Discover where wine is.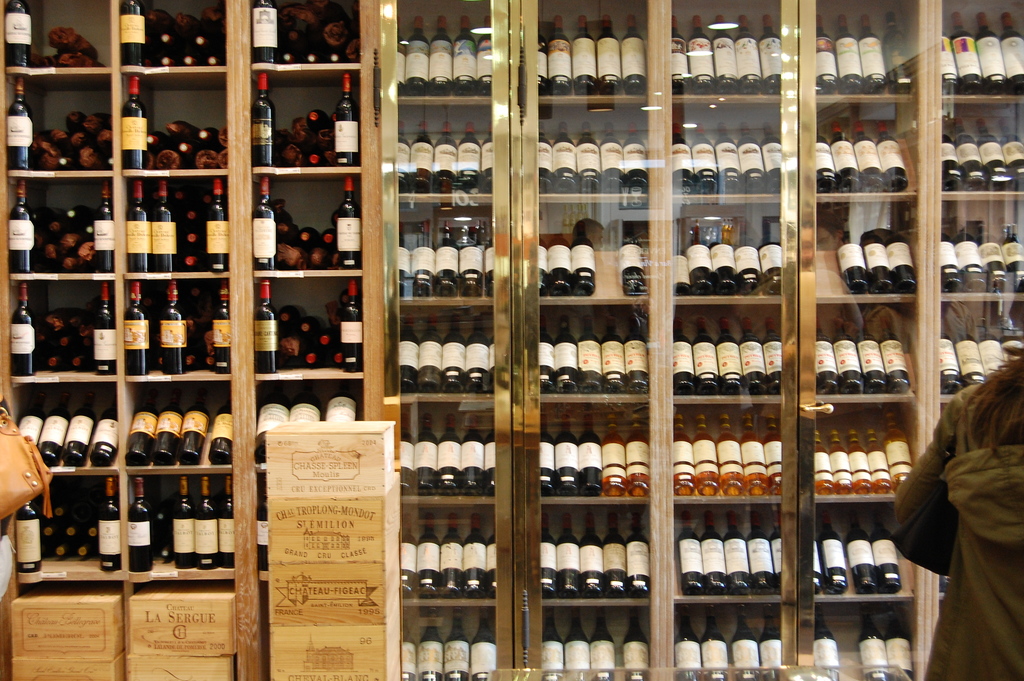
Discovered at select_region(884, 320, 908, 391).
